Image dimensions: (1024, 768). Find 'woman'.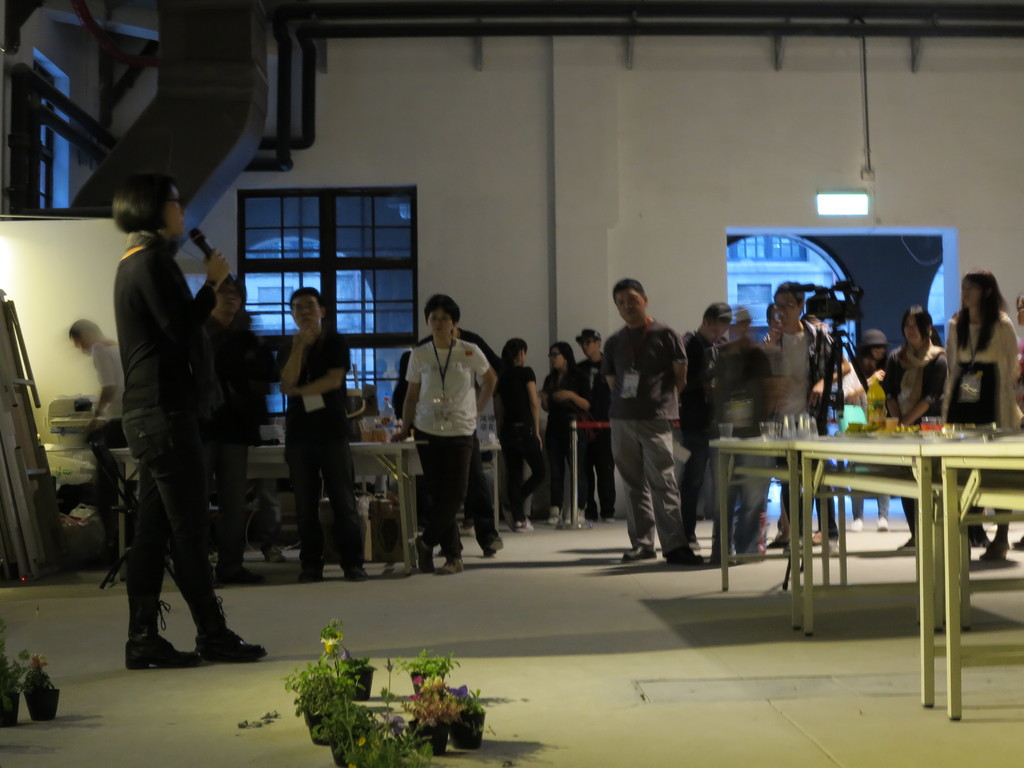
crop(538, 344, 588, 526).
